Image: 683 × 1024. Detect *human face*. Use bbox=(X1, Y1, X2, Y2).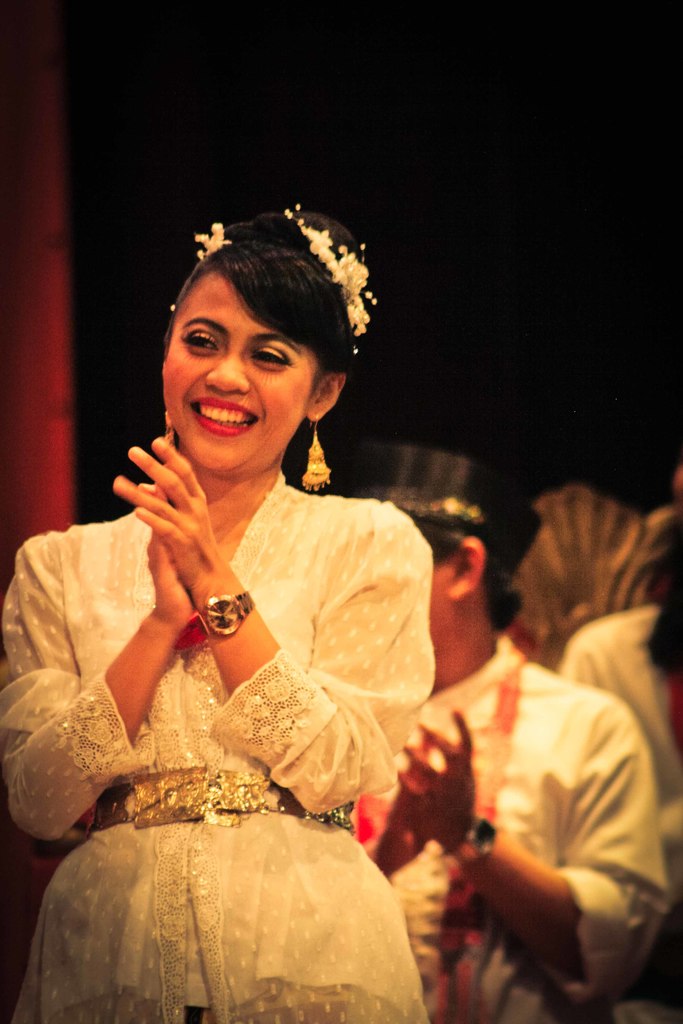
bbox=(161, 280, 313, 476).
